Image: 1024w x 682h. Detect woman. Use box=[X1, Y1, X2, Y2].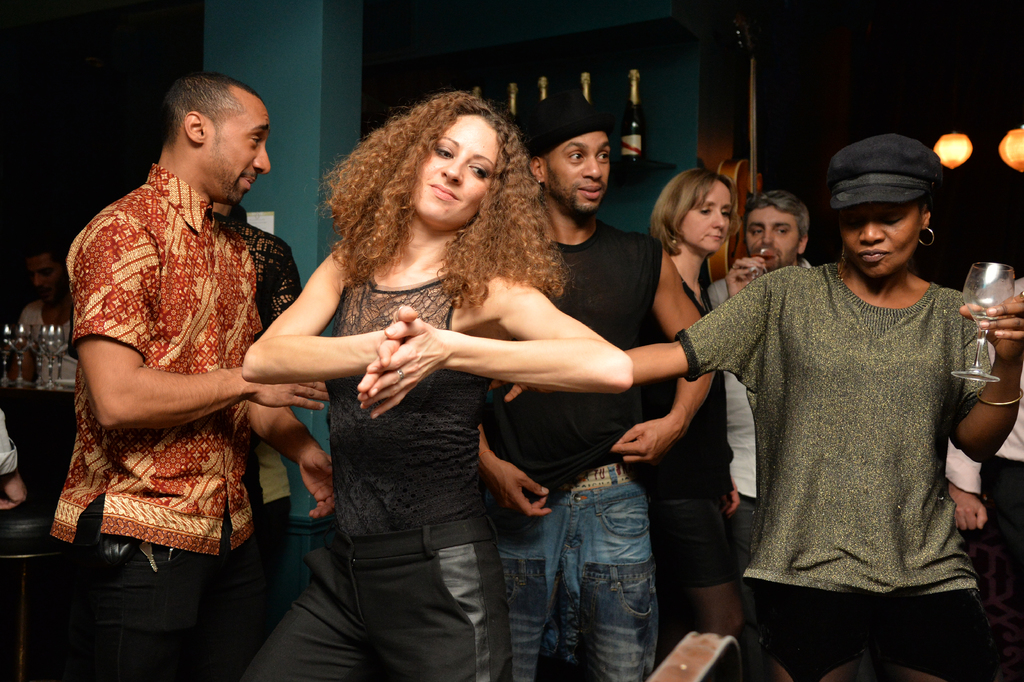
box=[493, 135, 1023, 681].
